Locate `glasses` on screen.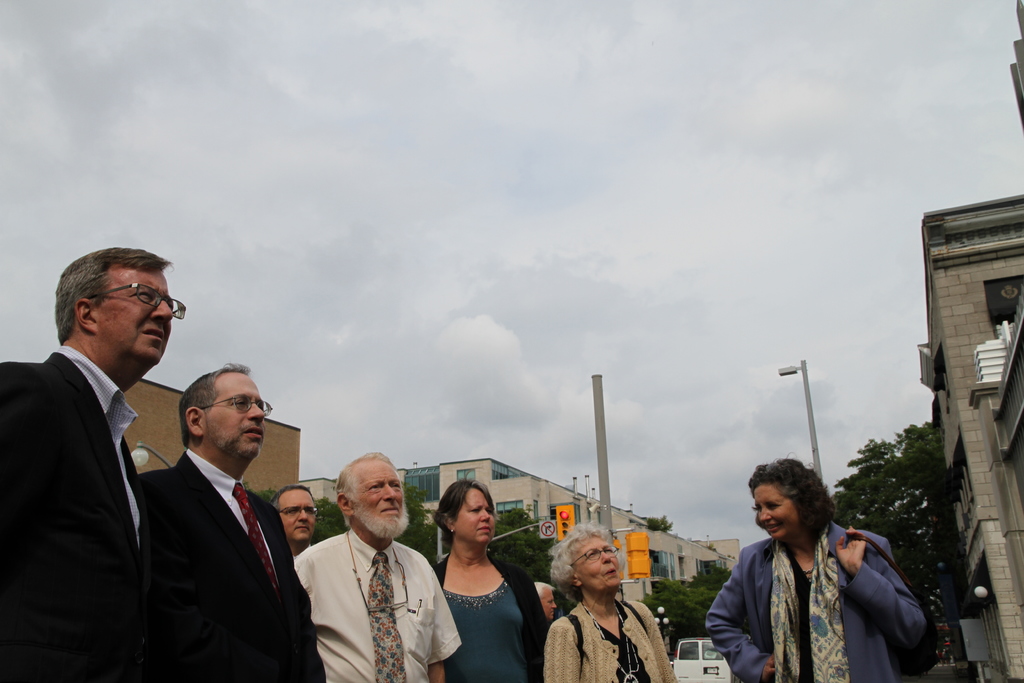
On screen at Rect(85, 278, 189, 320).
